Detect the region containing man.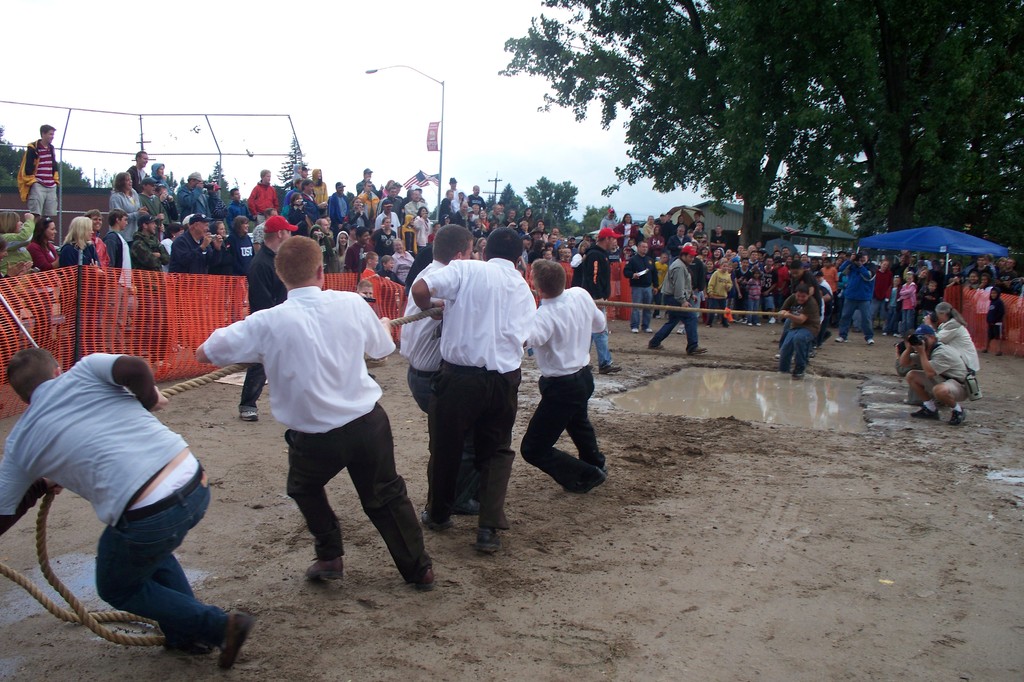
region(667, 223, 690, 254).
